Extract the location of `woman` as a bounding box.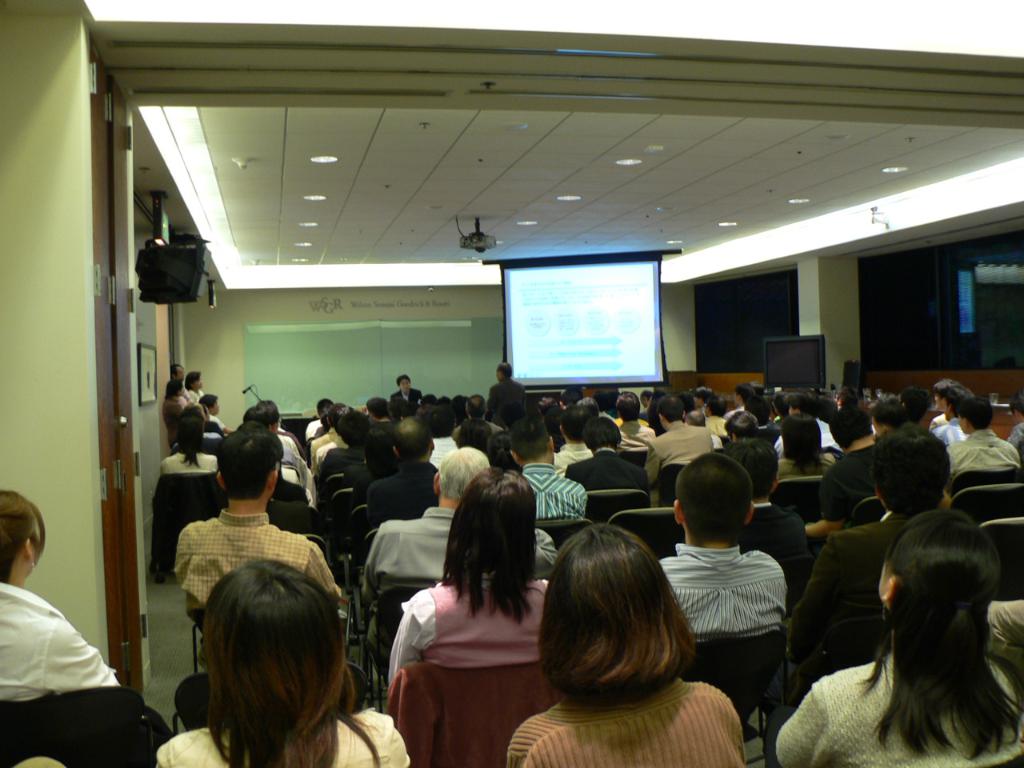
BBox(0, 490, 172, 752).
